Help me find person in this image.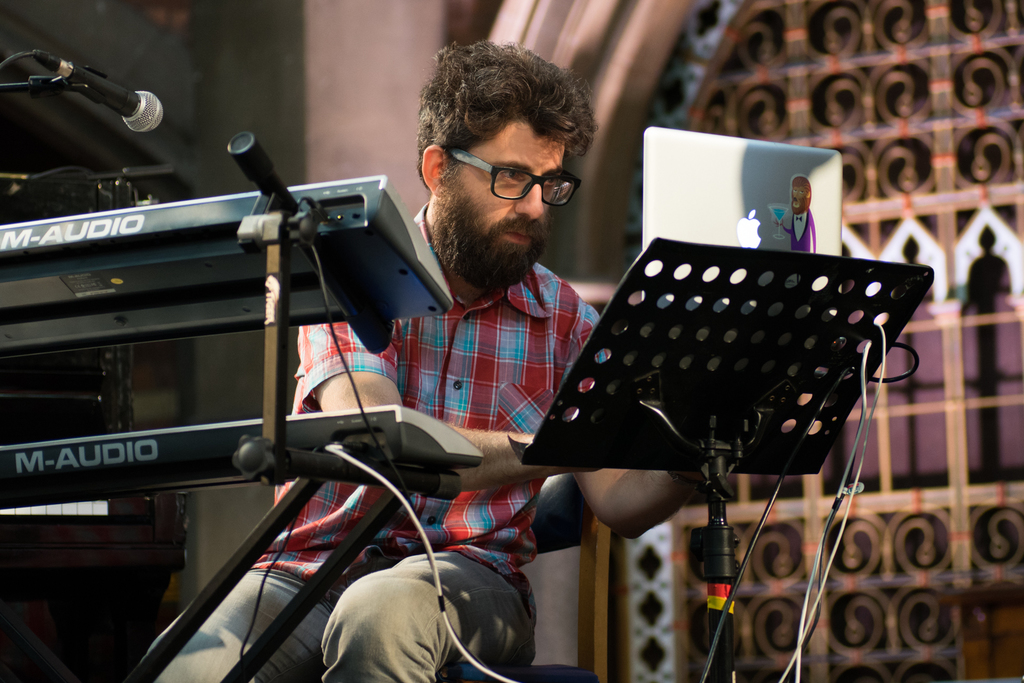
Found it: (left=162, top=41, right=702, bottom=682).
